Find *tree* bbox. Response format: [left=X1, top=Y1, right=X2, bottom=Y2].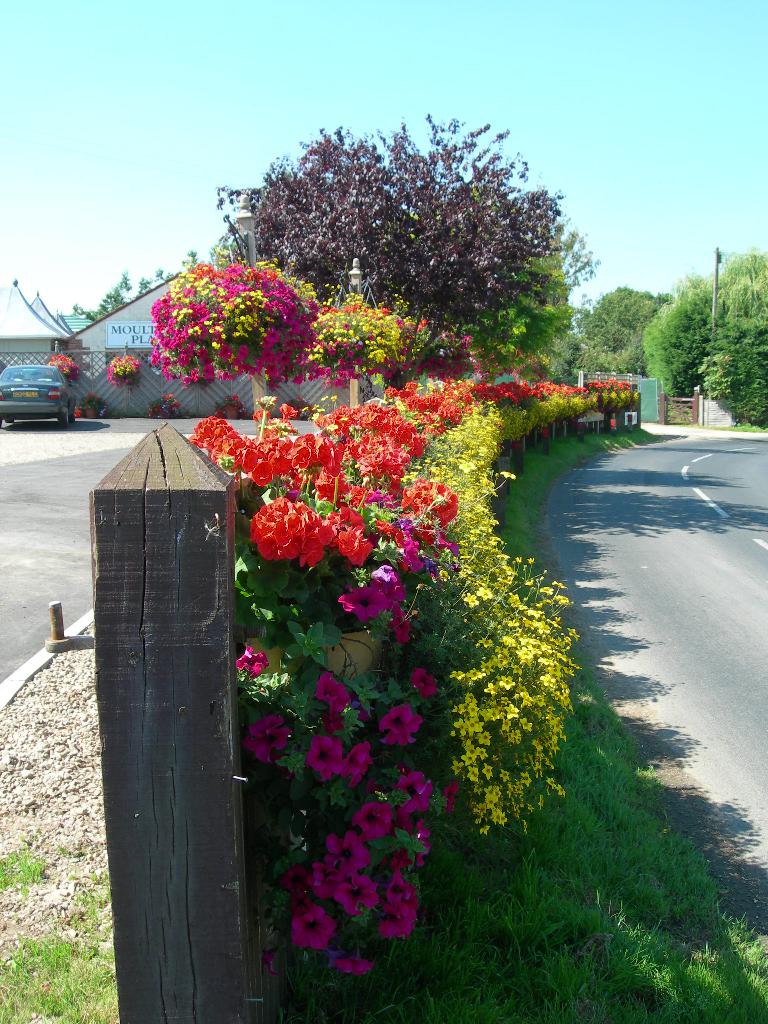
[left=548, top=318, right=639, bottom=378].
